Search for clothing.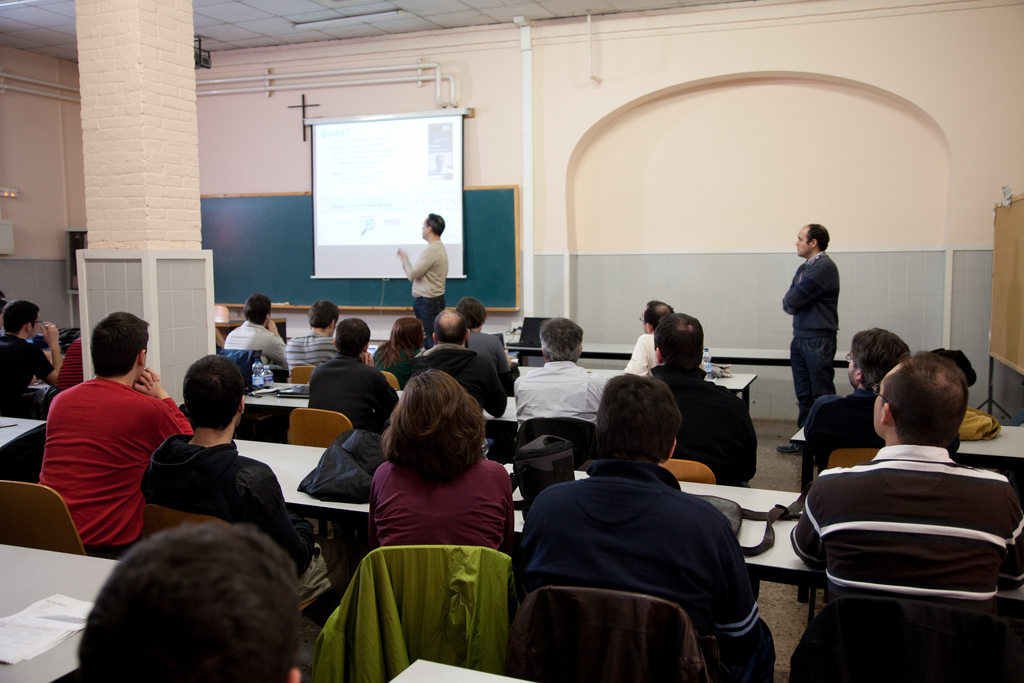
Found at x1=229 y1=320 x2=296 y2=381.
